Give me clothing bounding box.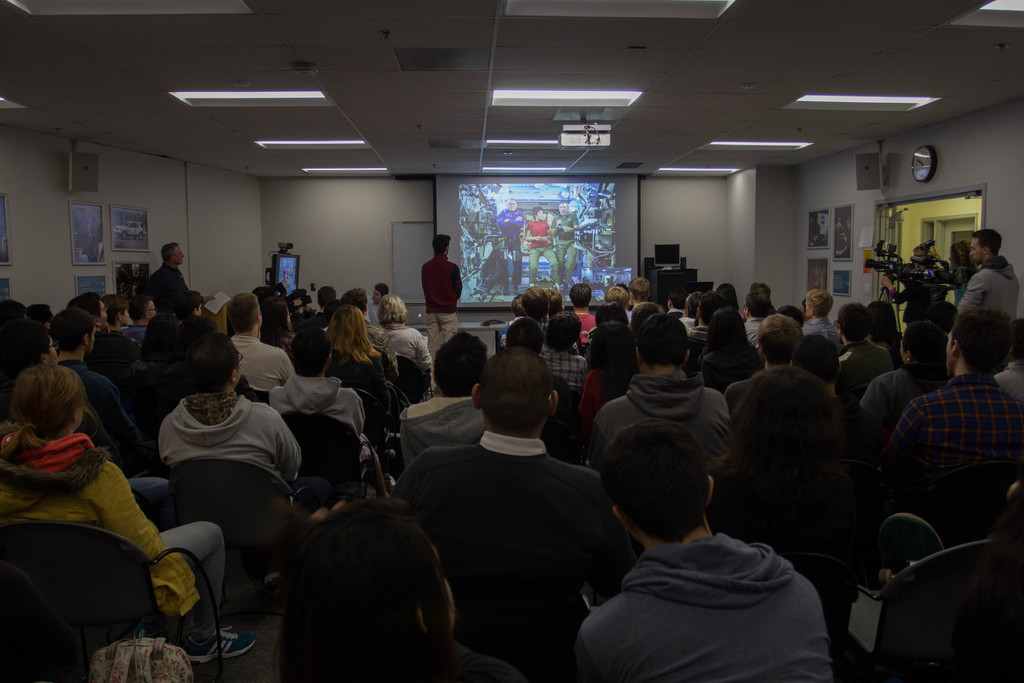
bbox(396, 391, 487, 479).
